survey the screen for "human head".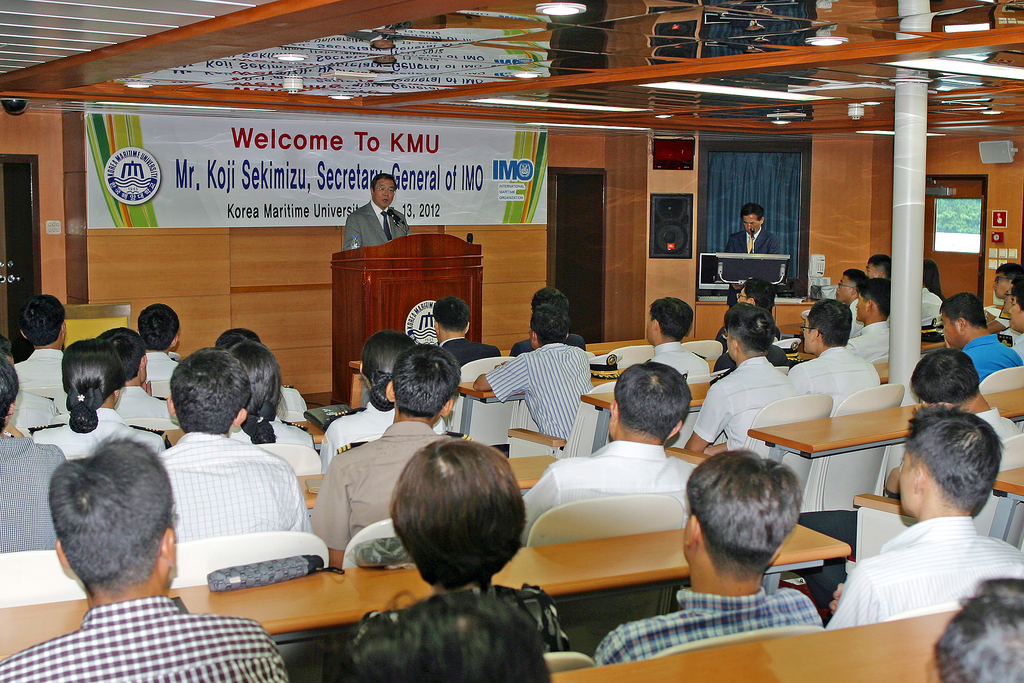
Survey found: region(680, 450, 801, 583).
